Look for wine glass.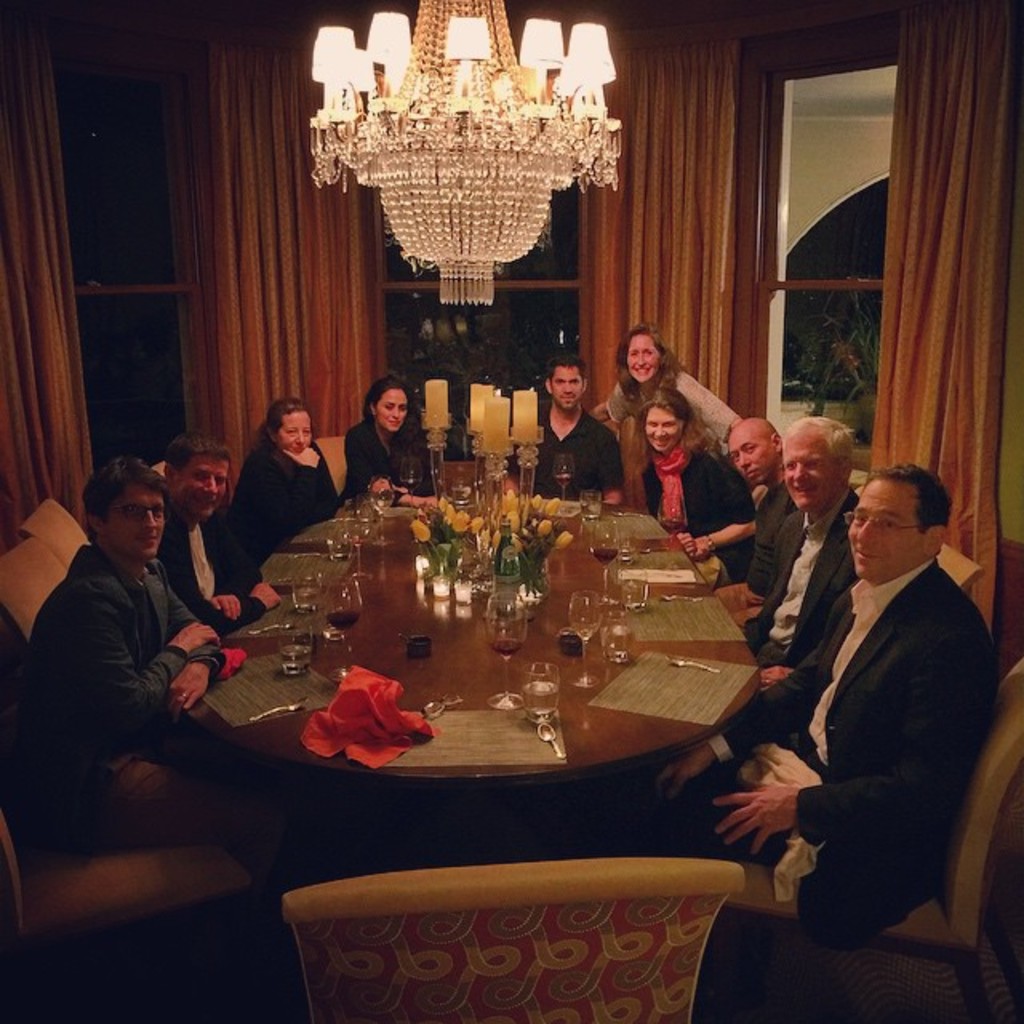
Found: 552,454,571,510.
